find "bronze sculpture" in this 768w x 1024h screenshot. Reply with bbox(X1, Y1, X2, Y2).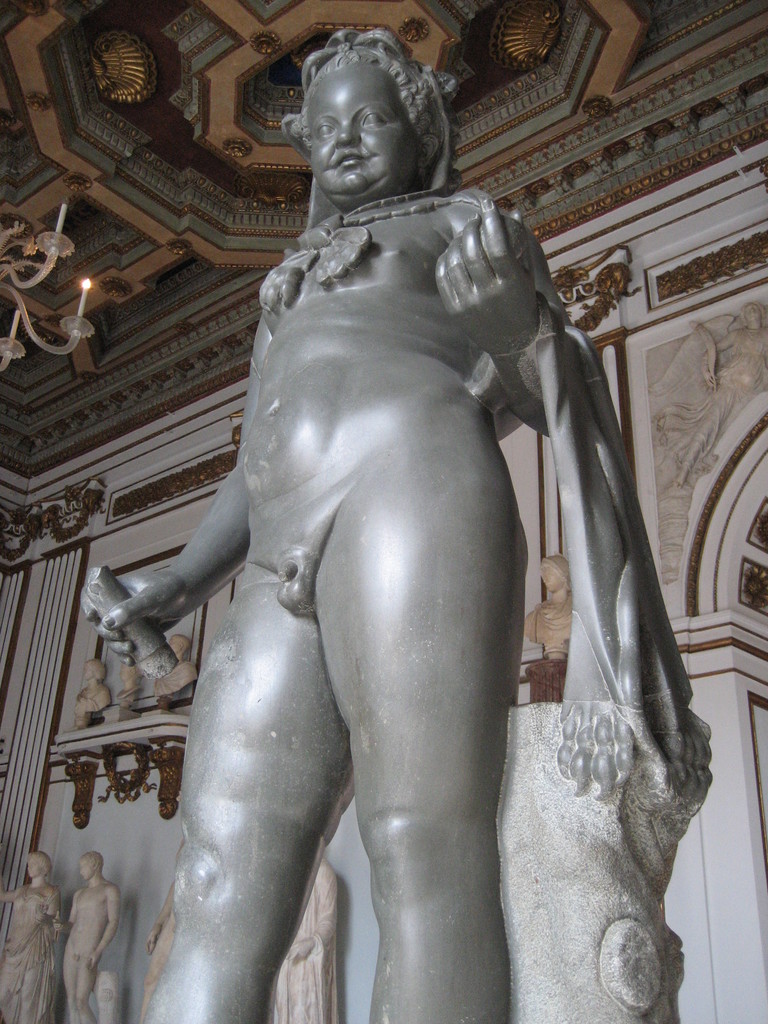
bbox(77, 46, 721, 1023).
